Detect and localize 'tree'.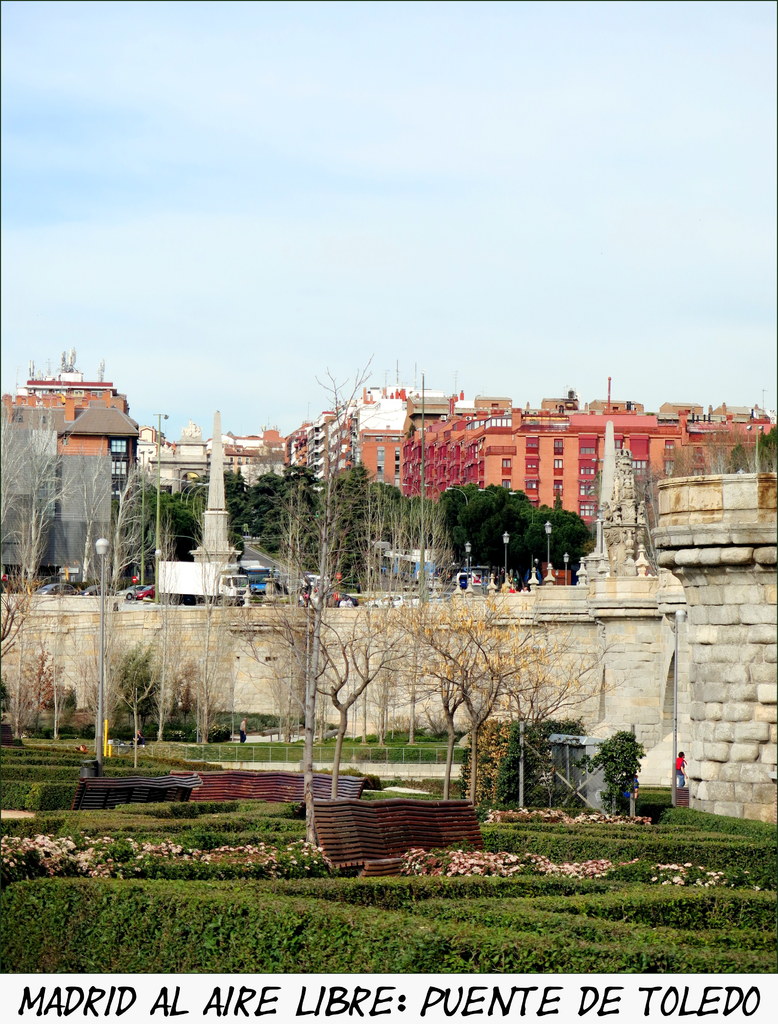
Localized at (x1=0, y1=364, x2=93, y2=710).
